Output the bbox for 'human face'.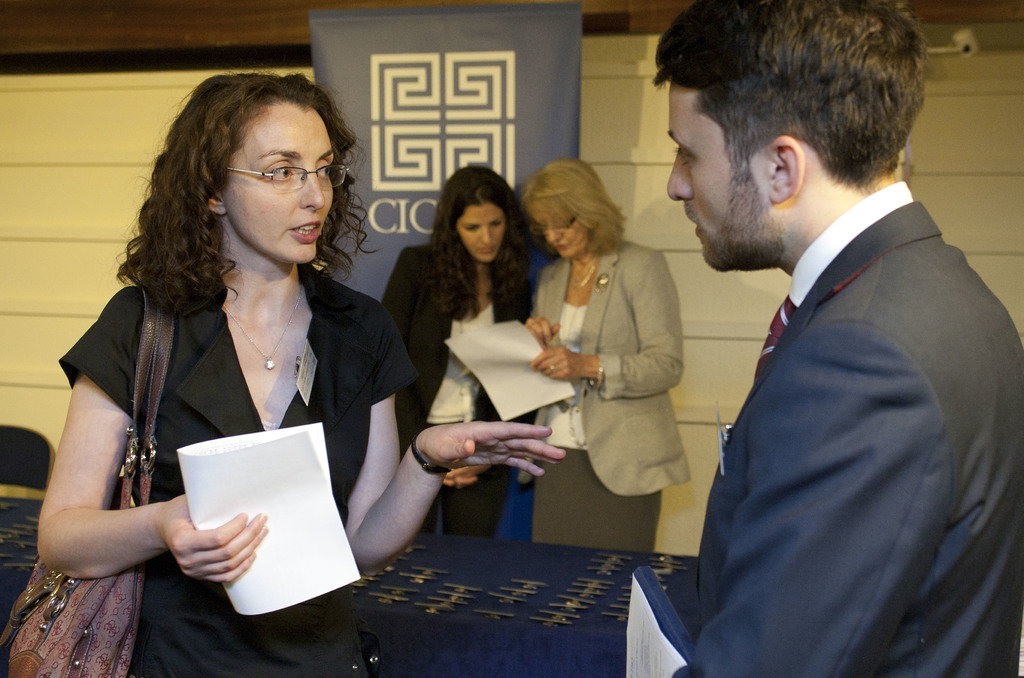
left=456, top=204, right=501, bottom=268.
